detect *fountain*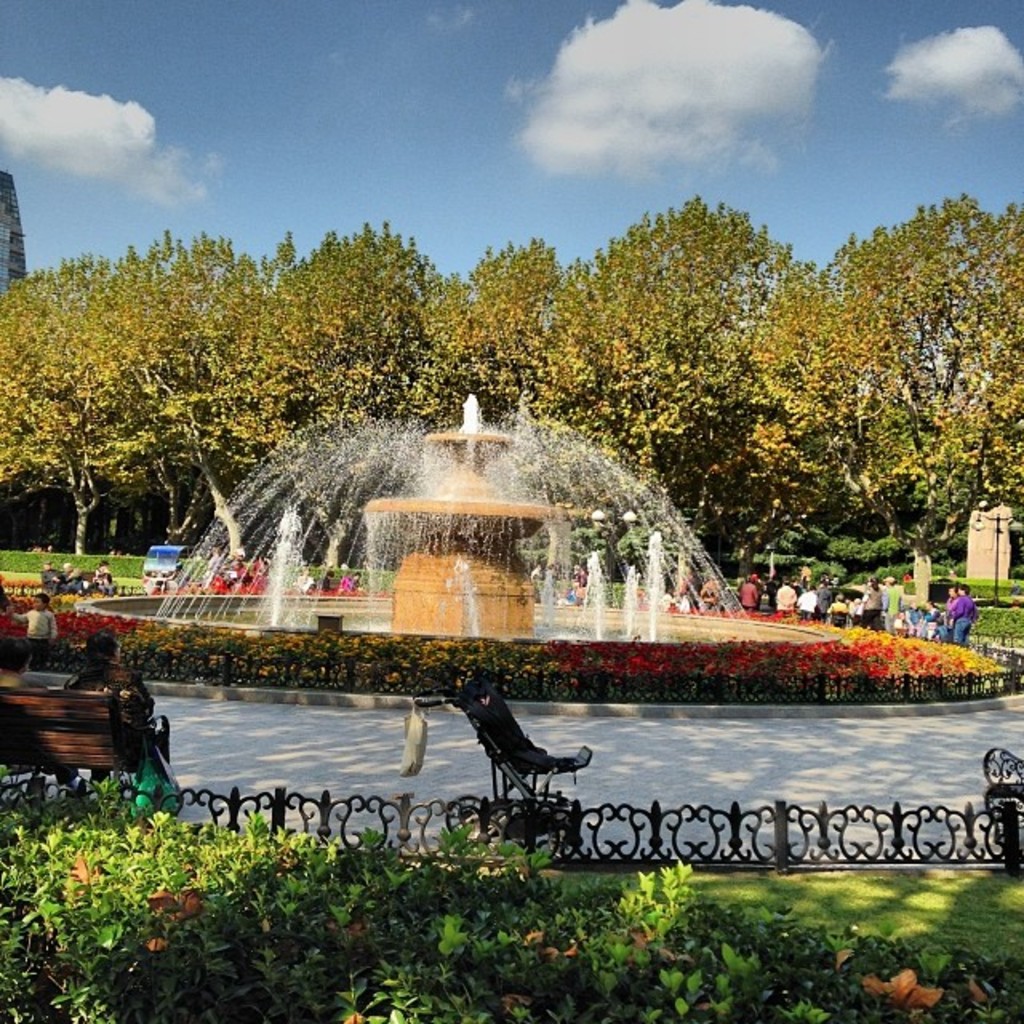
72:390:845:638
